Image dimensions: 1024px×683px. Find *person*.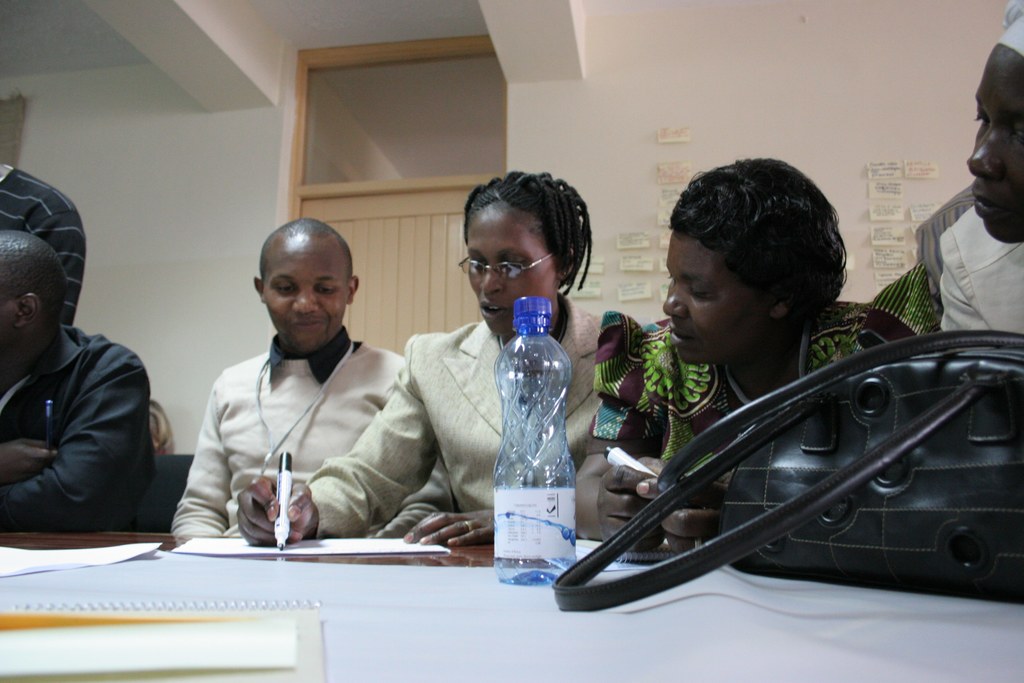
[left=173, top=215, right=414, bottom=541].
